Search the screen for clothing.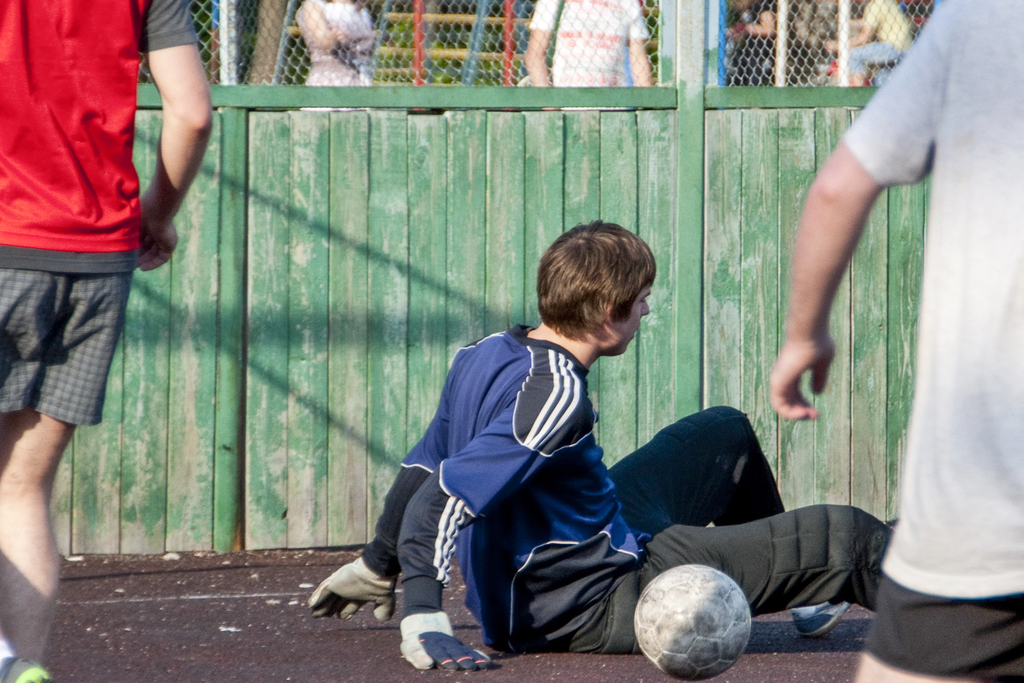
Found at locate(358, 318, 900, 656).
